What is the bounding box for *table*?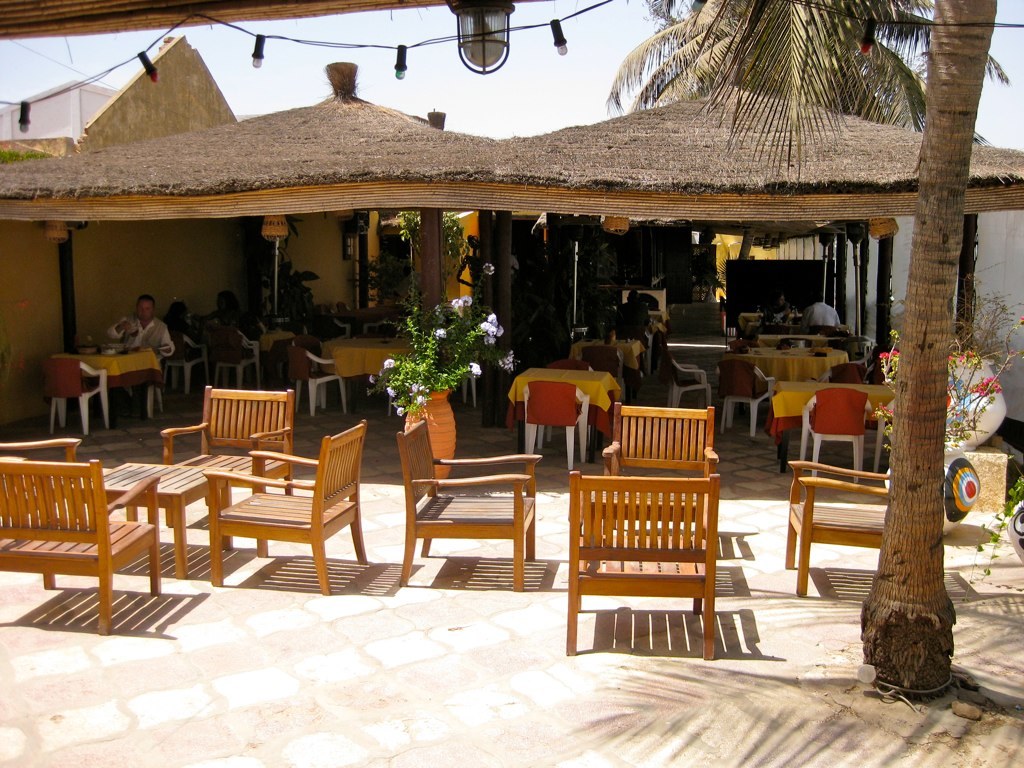
510, 366, 620, 450.
